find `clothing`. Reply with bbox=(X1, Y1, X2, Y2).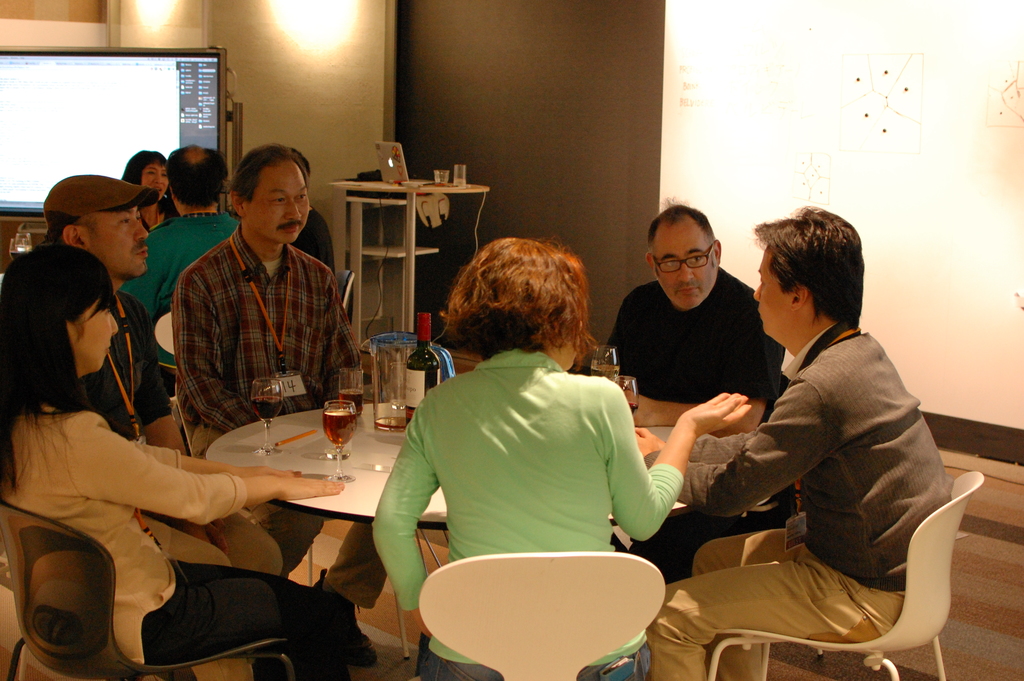
bbox=(119, 211, 243, 330).
